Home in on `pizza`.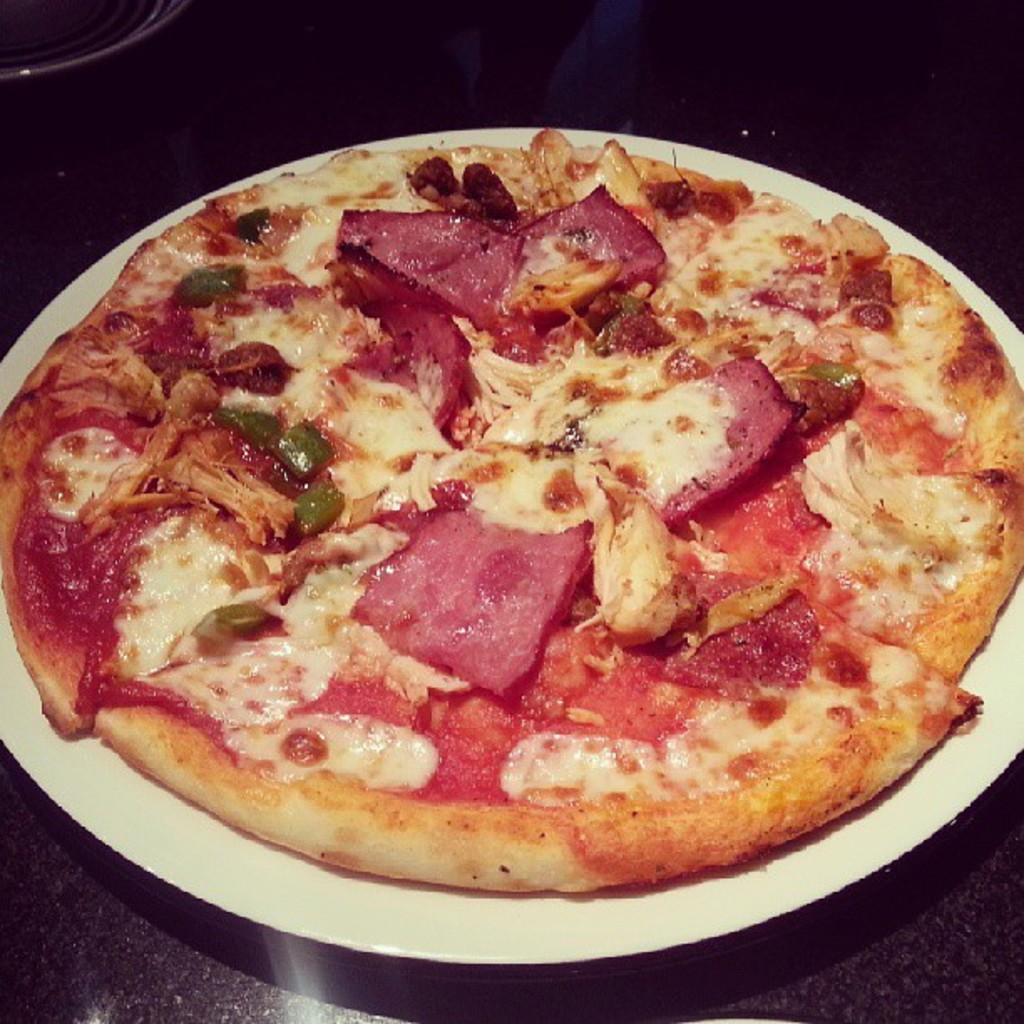
Homed in at {"left": 0, "top": 127, "right": 1022, "bottom": 897}.
